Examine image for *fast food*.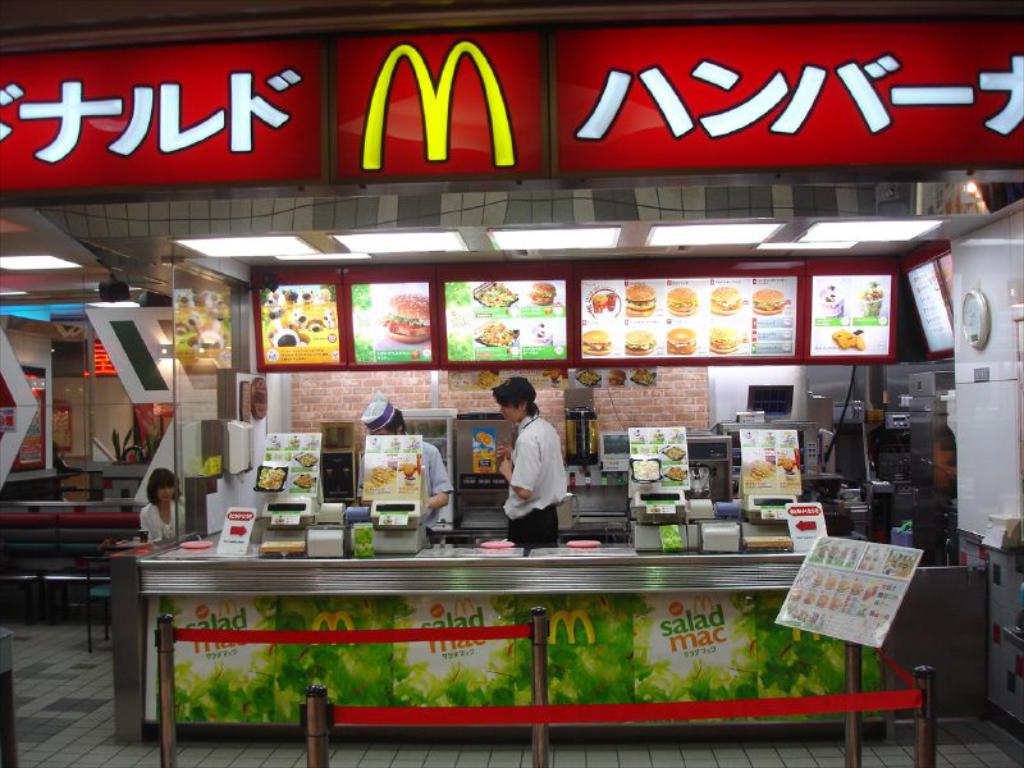
Examination result: Rect(782, 458, 799, 474).
